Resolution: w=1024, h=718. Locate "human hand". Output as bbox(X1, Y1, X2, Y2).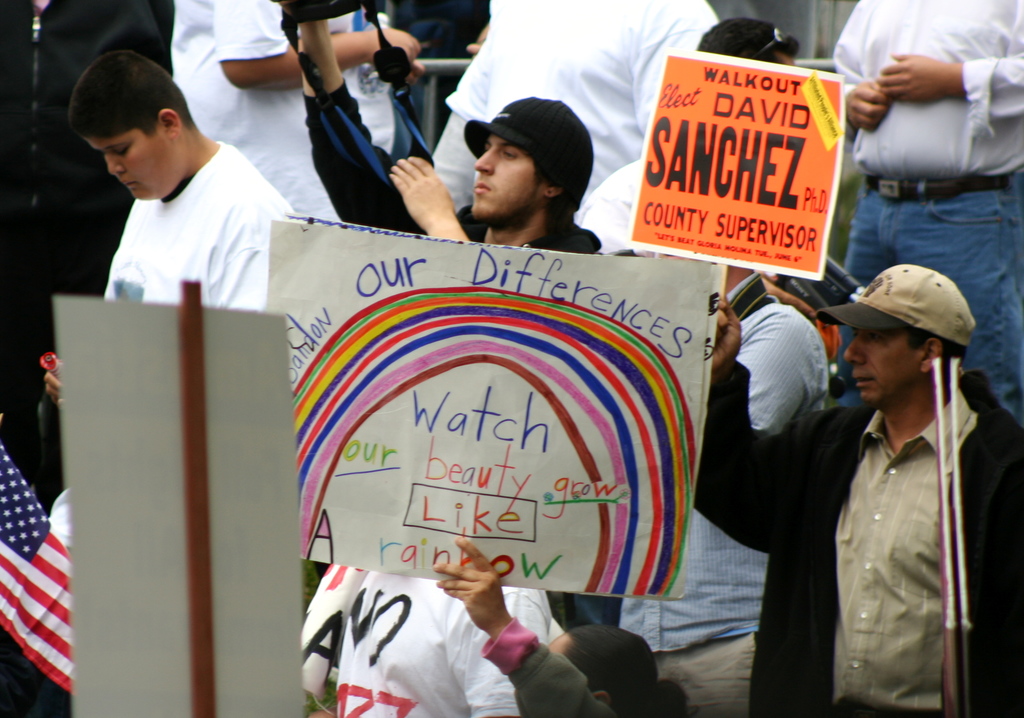
bbox(369, 138, 476, 242).
